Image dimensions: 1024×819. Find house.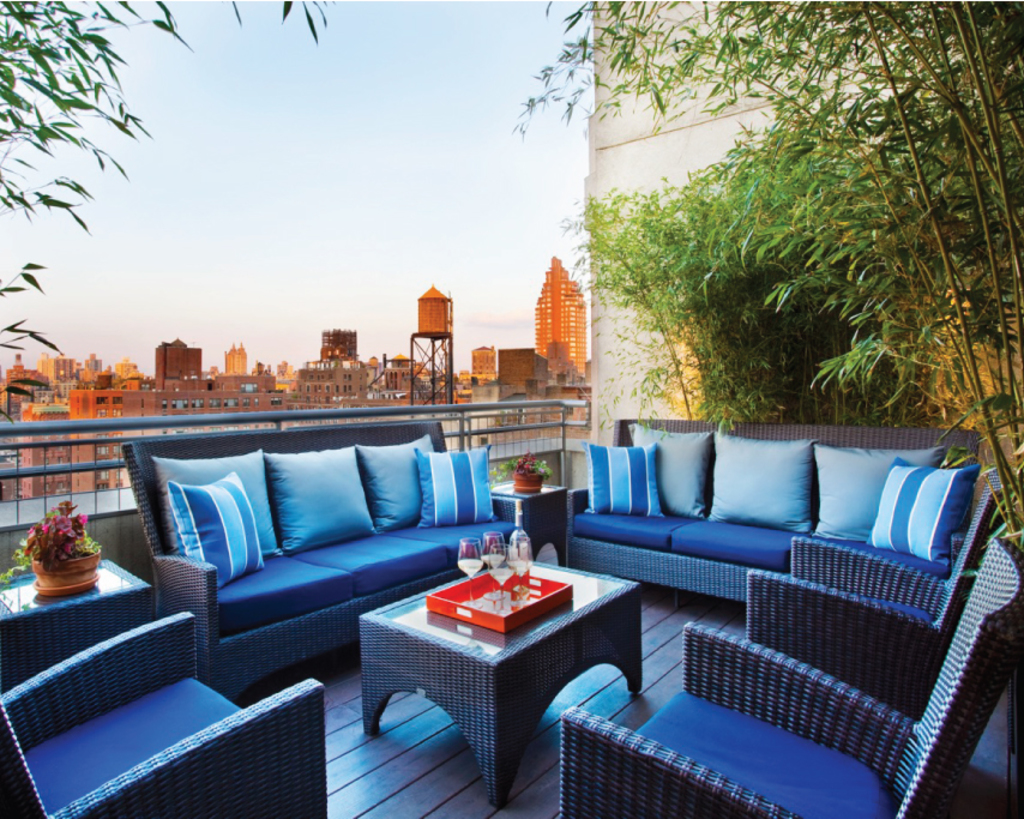
[x1=0, y1=343, x2=44, y2=386].
